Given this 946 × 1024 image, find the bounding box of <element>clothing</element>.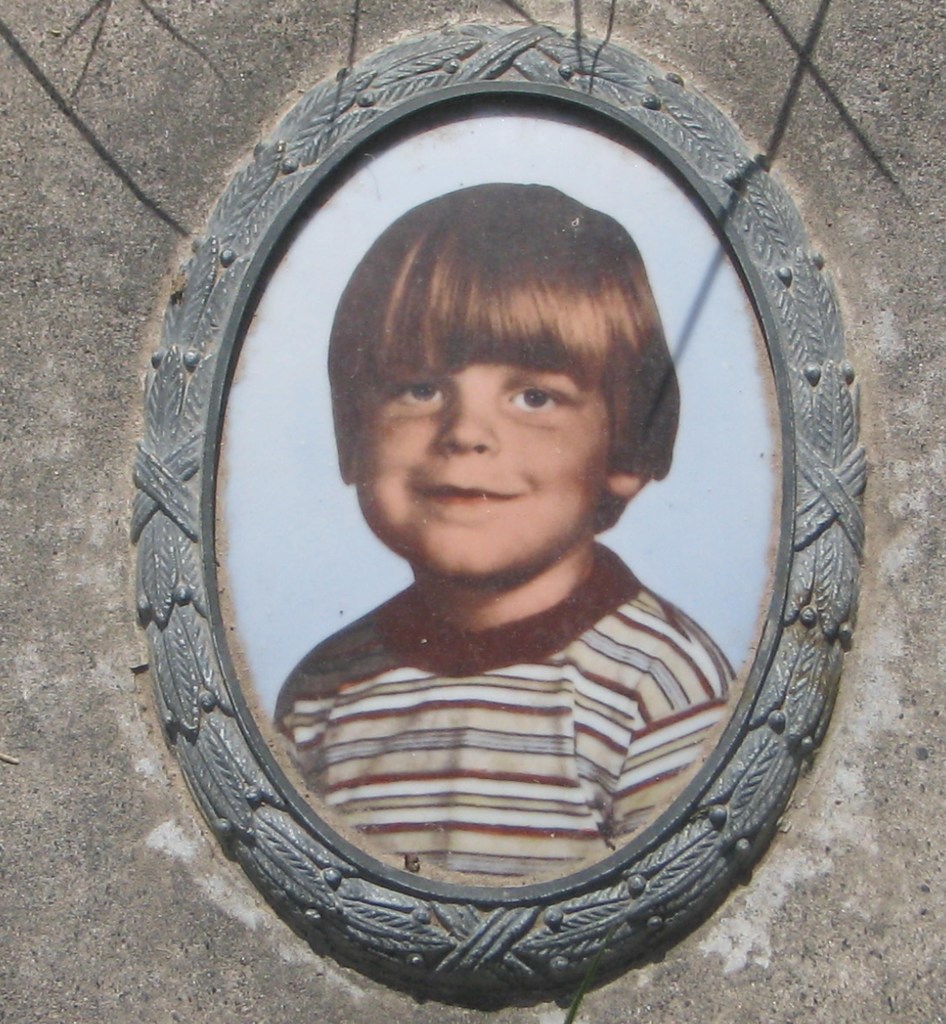
(left=263, top=540, right=732, bottom=889).
